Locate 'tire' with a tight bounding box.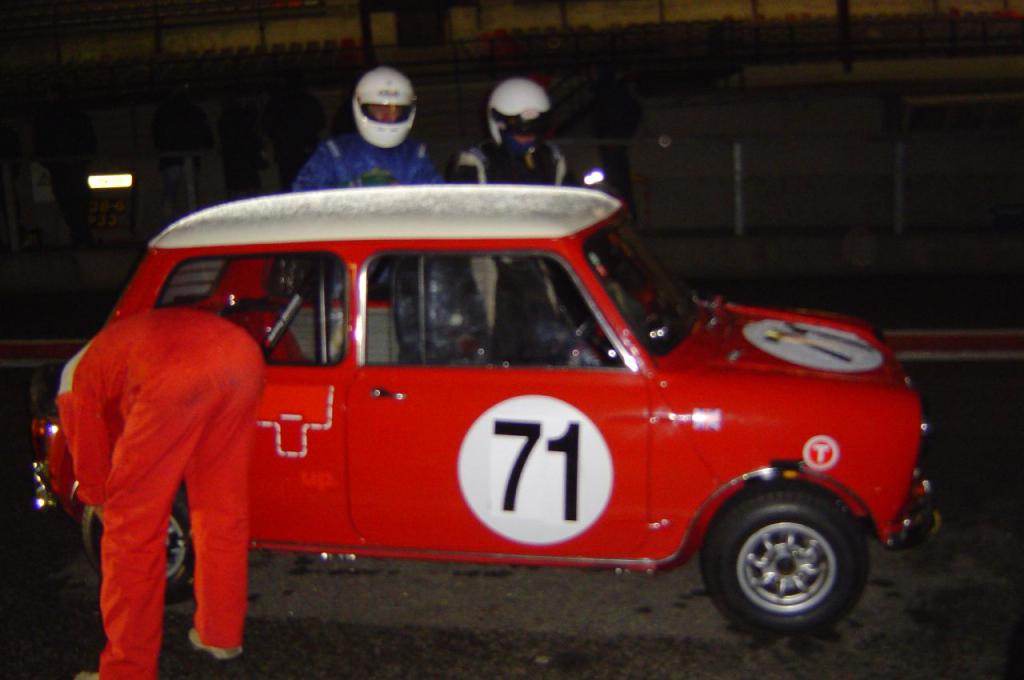
x1=71, y1=474, x2=206, y2=591.
